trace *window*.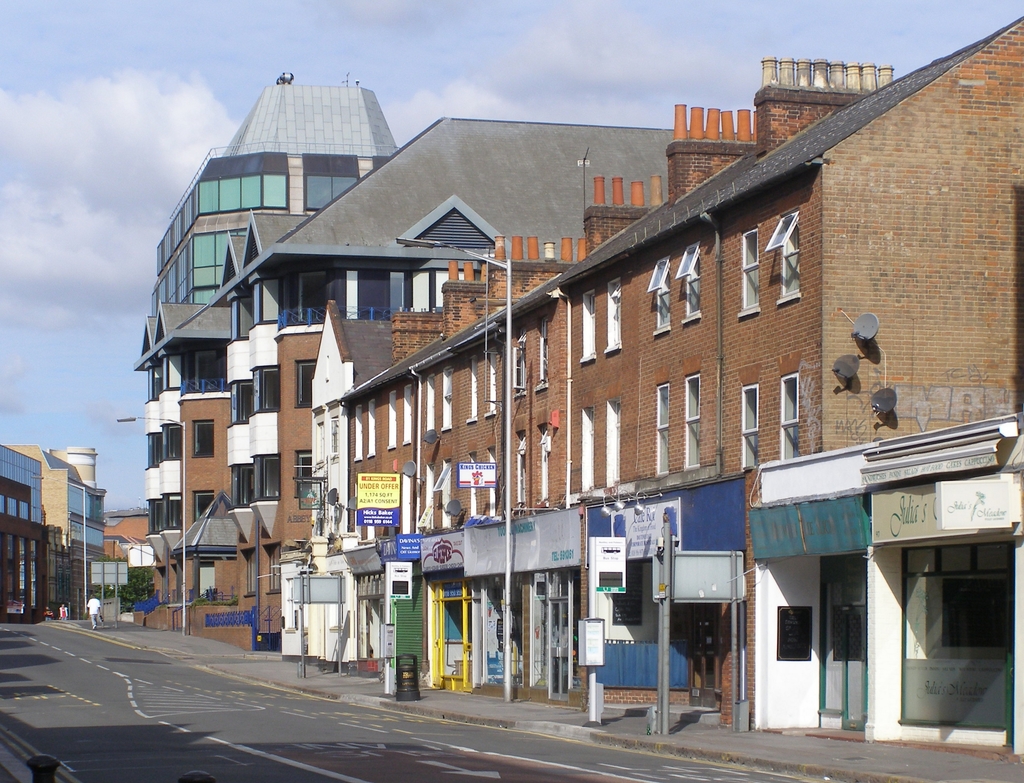
Traced to 261:547:283:596.
